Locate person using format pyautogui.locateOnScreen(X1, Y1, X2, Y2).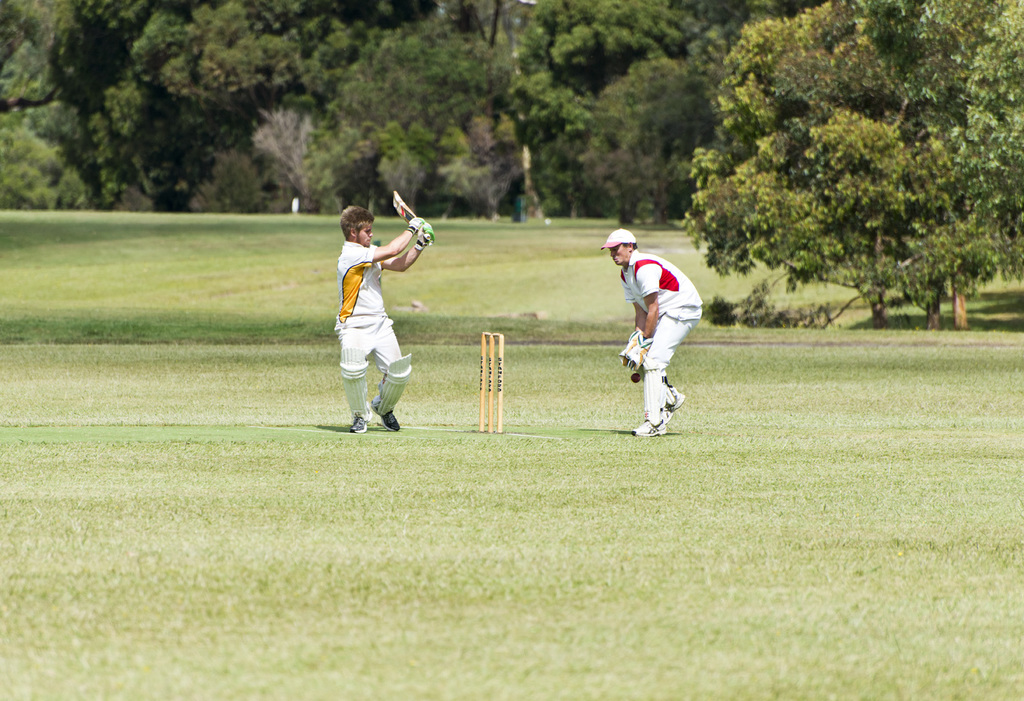
pyautogui.locateOnScreen(596, 225, 705, 436).
